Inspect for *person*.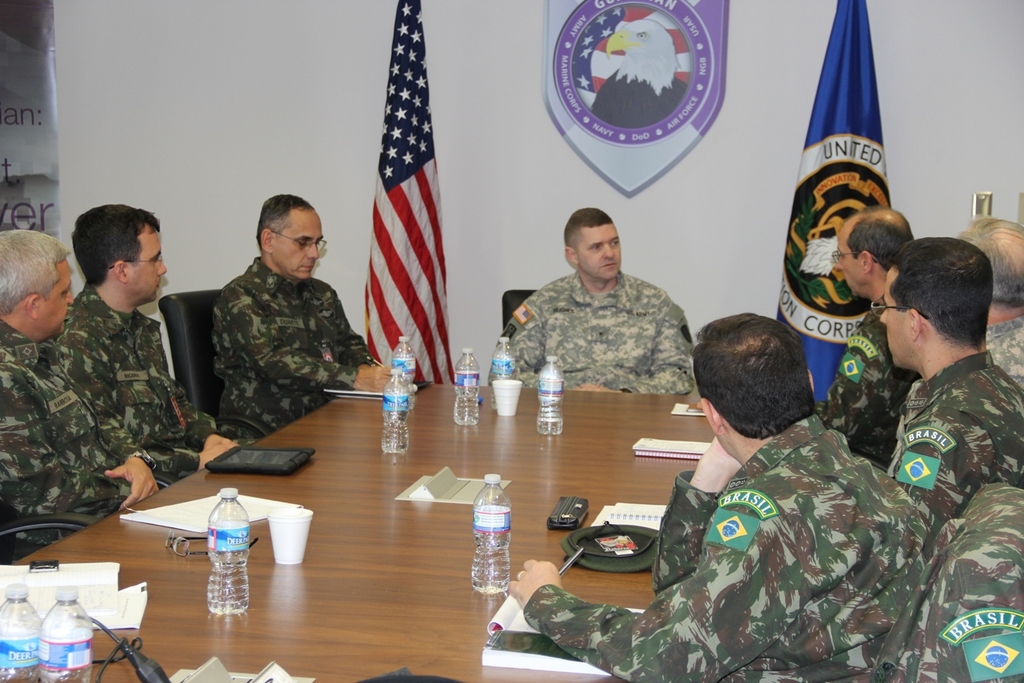
Inspection: bbox=[210, 190, 390, 436].
